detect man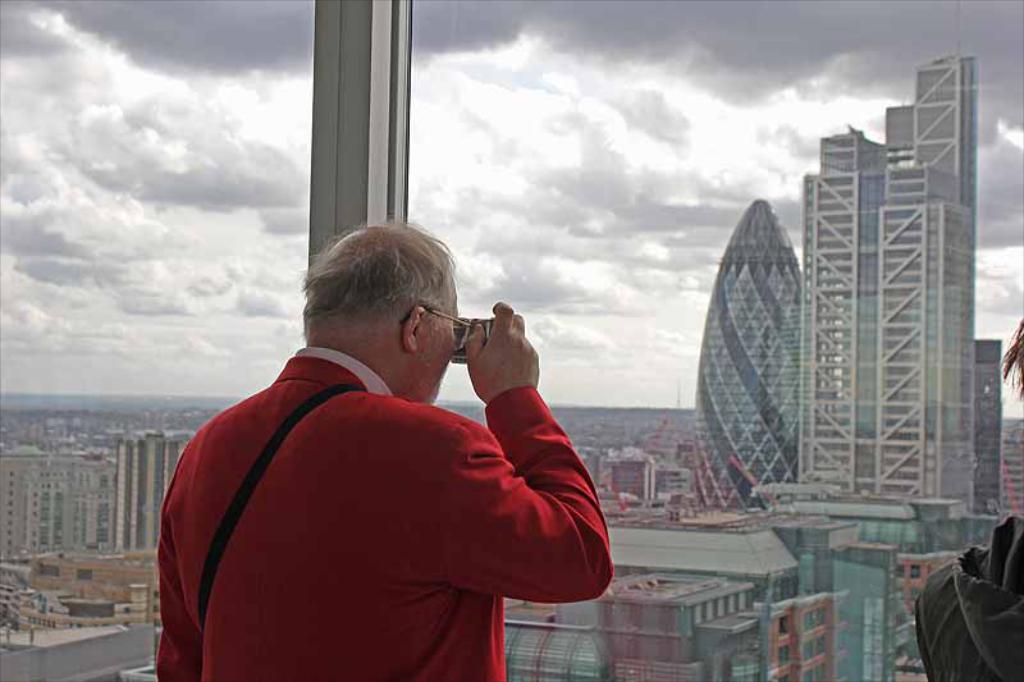
x1=143 y1=216 x2=613 y2=681
